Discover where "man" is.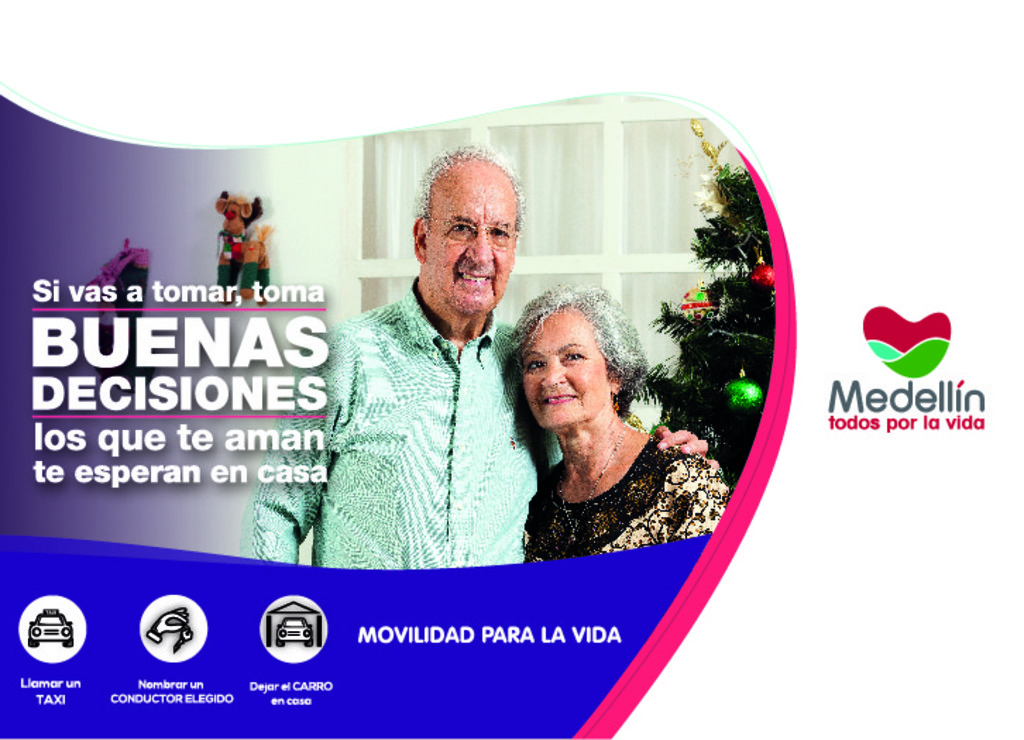
Discovered at (x1=243, y1=149, x2=719, y2=567).
